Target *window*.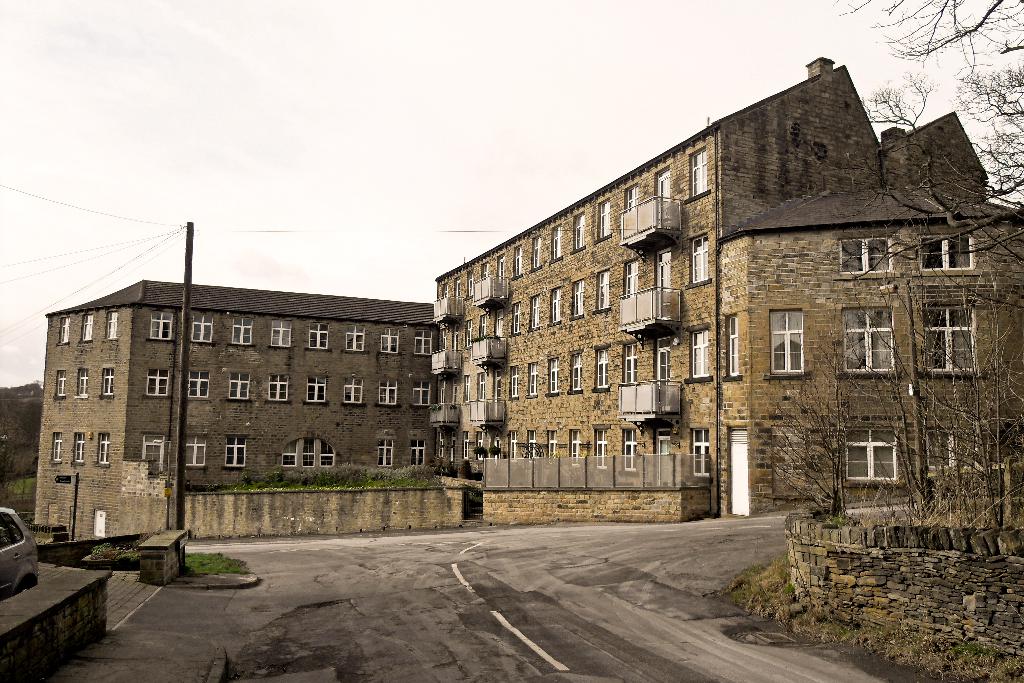
Target region: 511/303/520/333.
